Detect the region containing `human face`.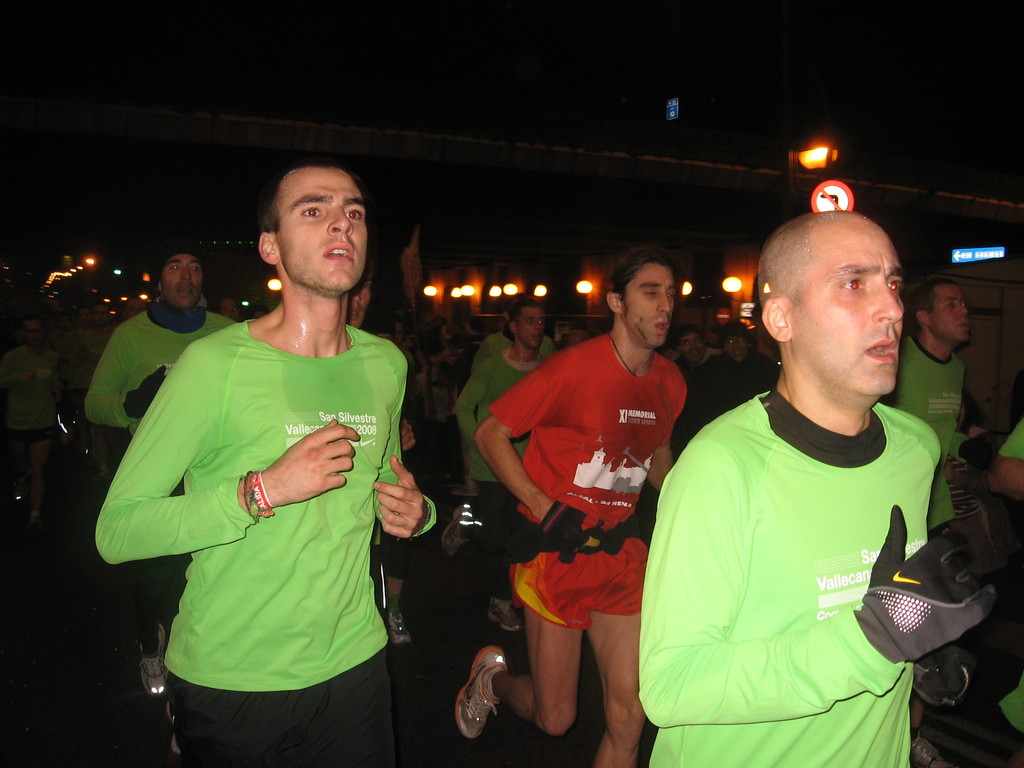
[left=794, top=223, right=898, bottom=395].
